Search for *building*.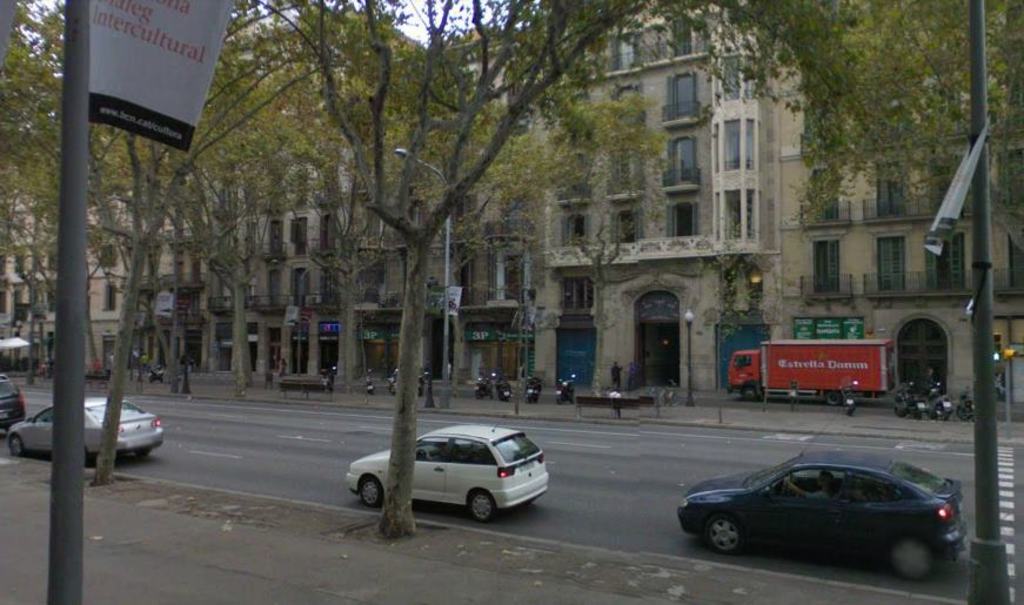
Found at bbox=(0, 127, 132, 369).
